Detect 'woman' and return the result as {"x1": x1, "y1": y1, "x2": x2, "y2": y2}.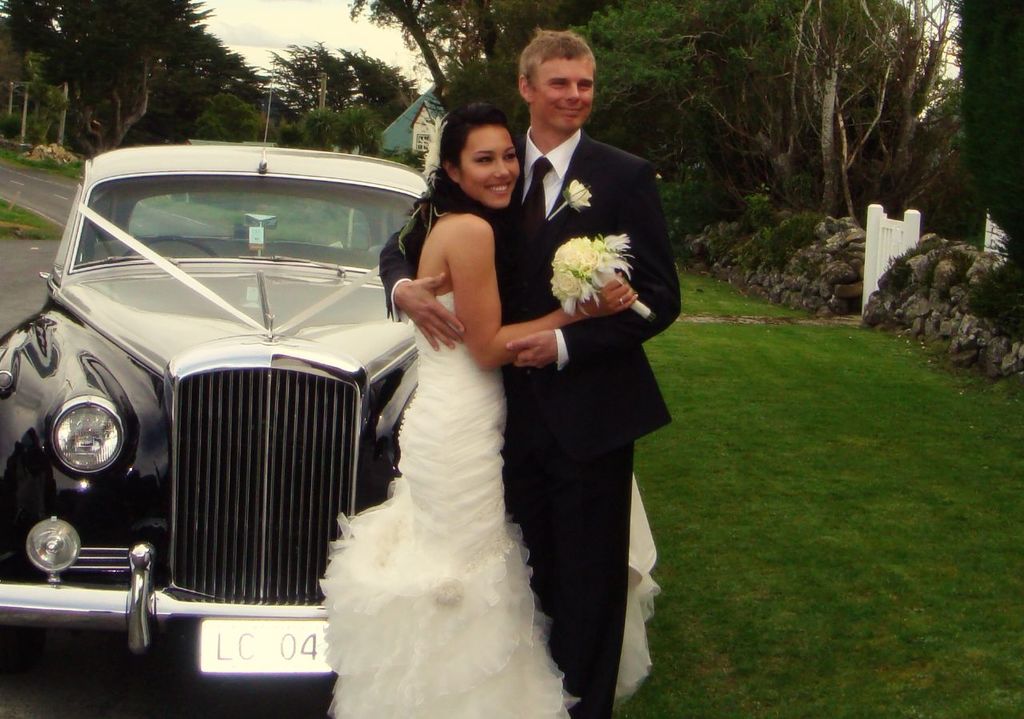
{"x1": 324, "y1": 91, "x2": 567, "y2": 718}.
